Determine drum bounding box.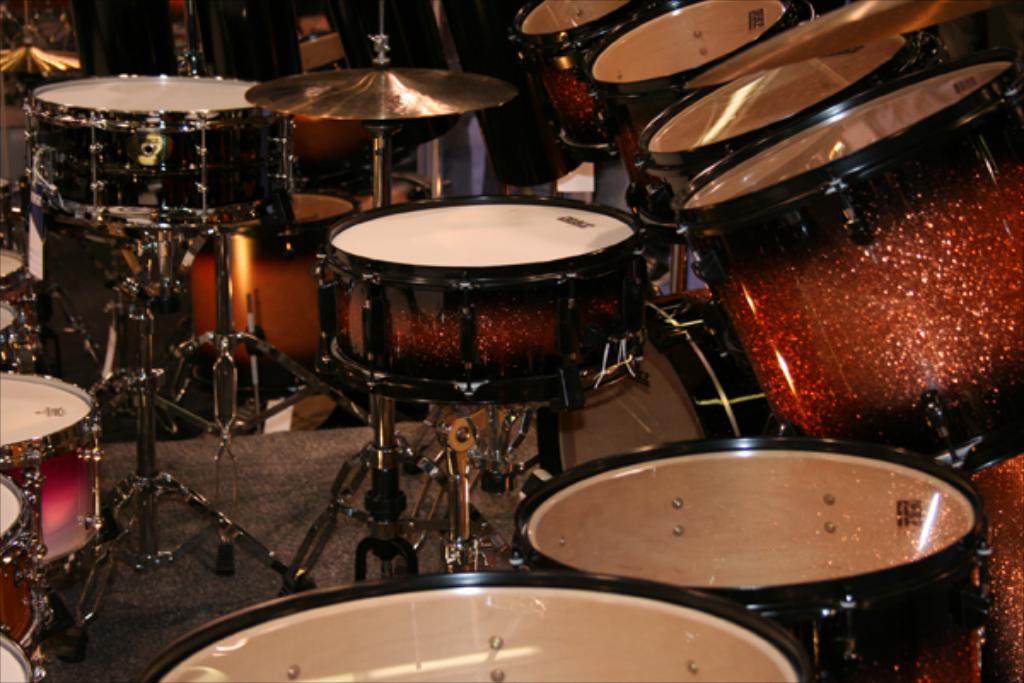
Determined: bbox=(0, 367, 108, 569).
